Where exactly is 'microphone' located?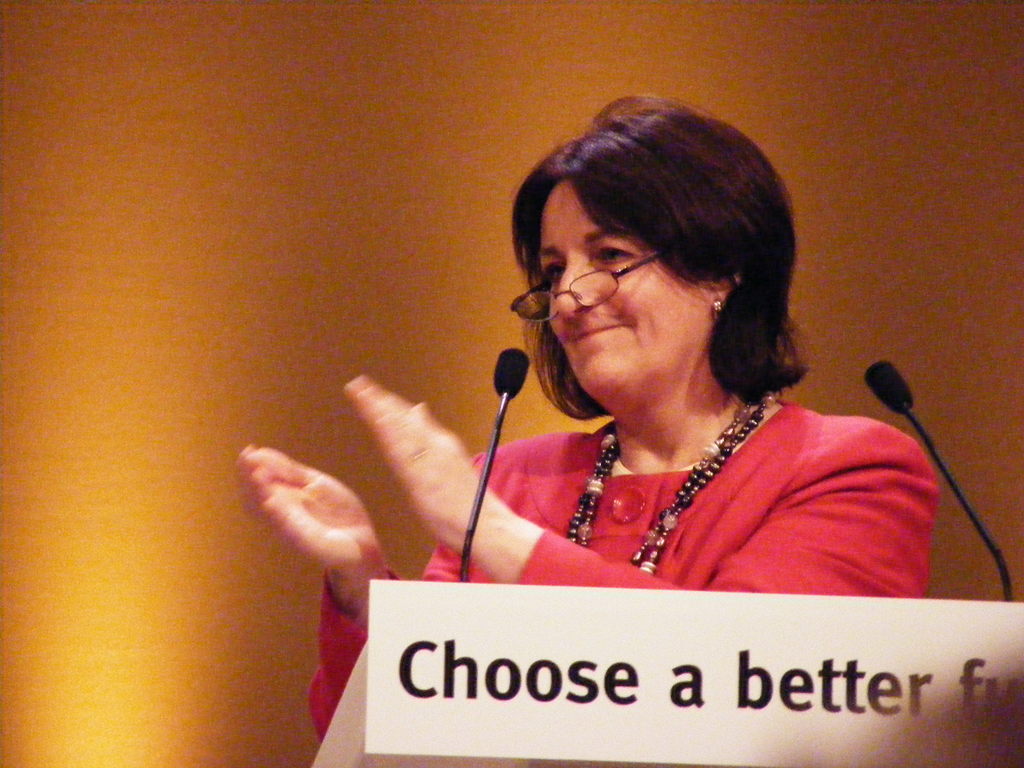
Its bounding box is (851, 358, 1018, 600).
